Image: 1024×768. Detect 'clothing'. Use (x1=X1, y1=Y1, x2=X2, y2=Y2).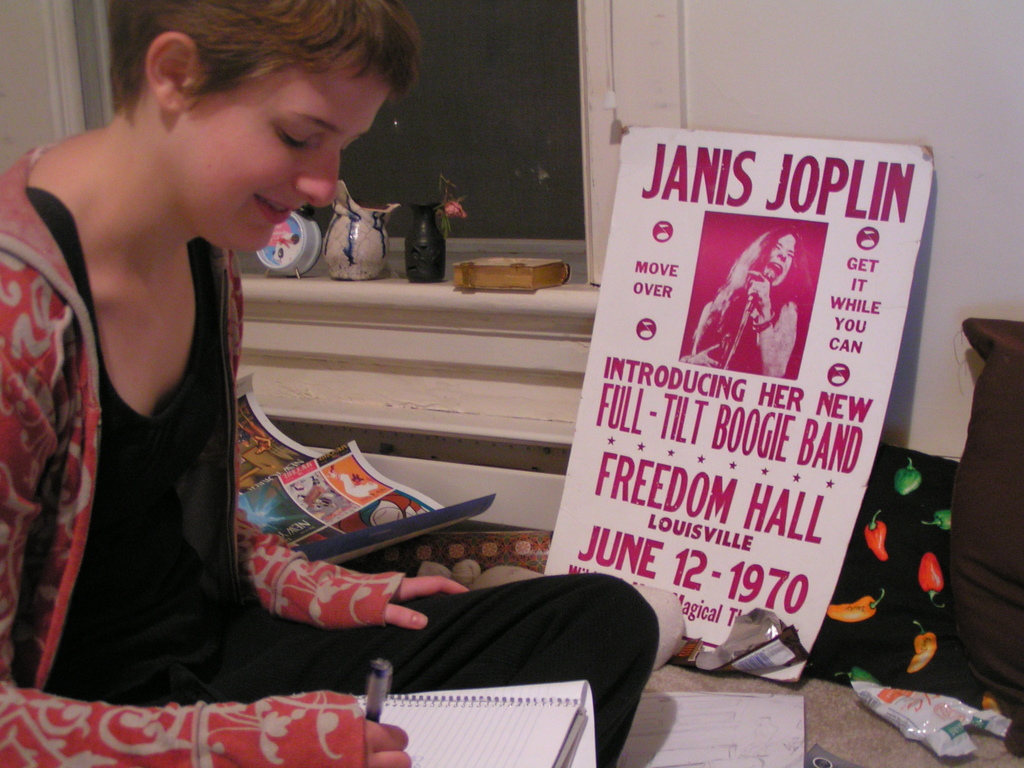
(x1=29, y1=165, x2=346, y2=669).
